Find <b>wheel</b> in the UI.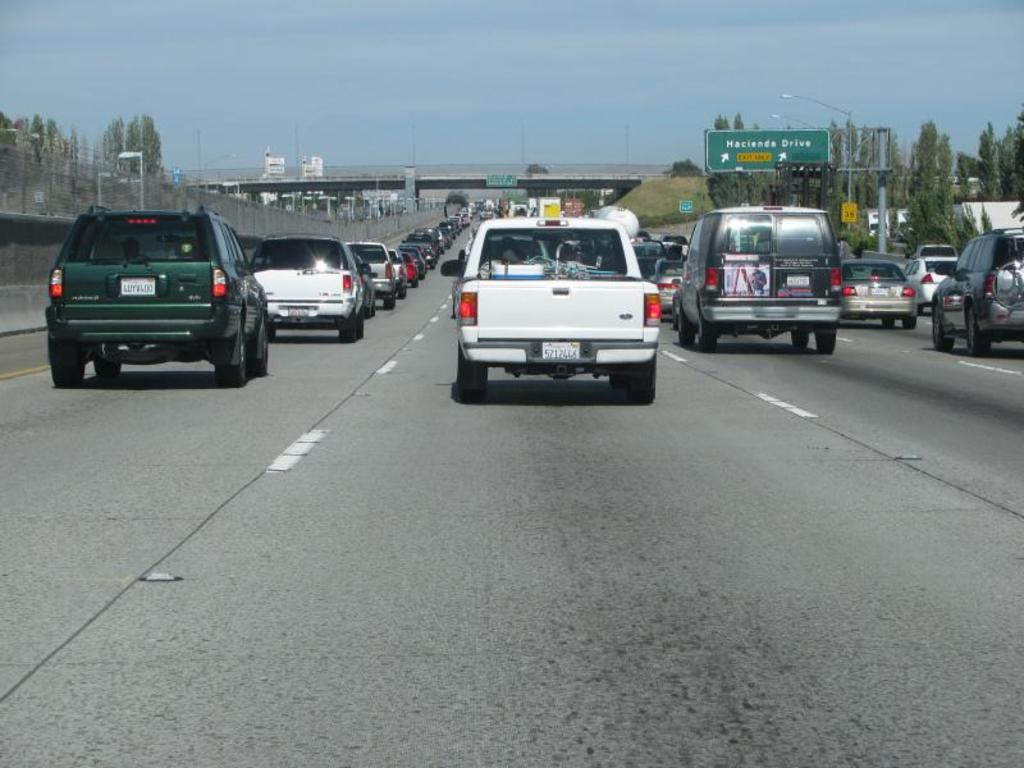
UI element at x1=453 y1=347 x2=490 y2=404.
